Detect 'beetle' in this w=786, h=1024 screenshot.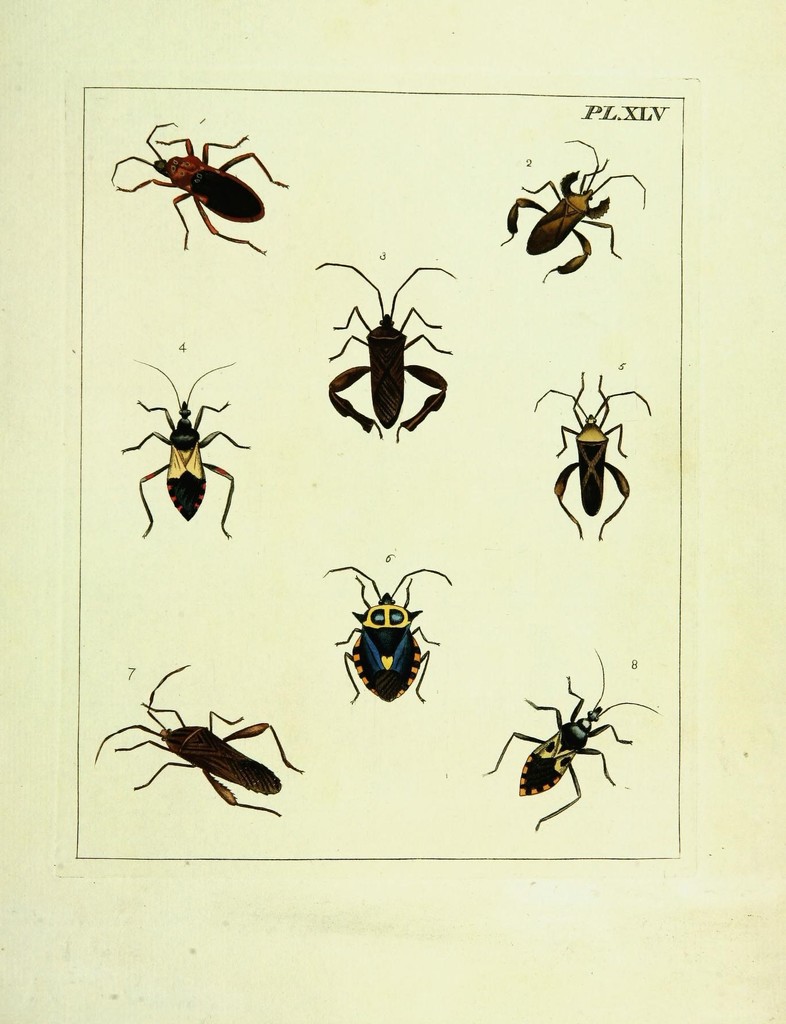
Detection: x1=97, y1=662, x2=309, y2=824.
